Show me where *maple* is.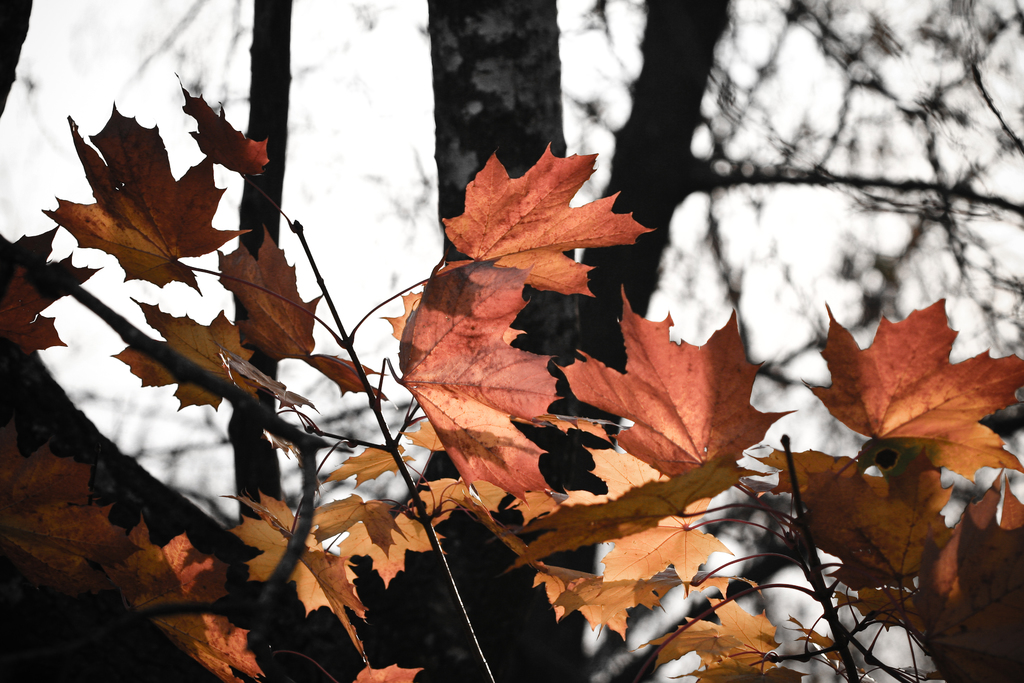
*maple* is at box(0, 68, 1016, 682).
